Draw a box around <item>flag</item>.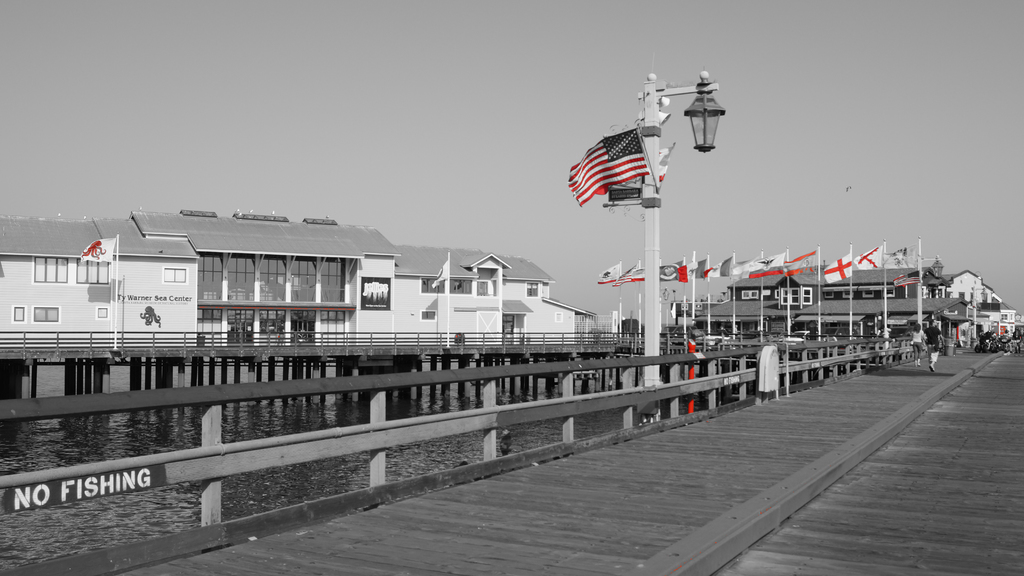
724,249,780,278.
